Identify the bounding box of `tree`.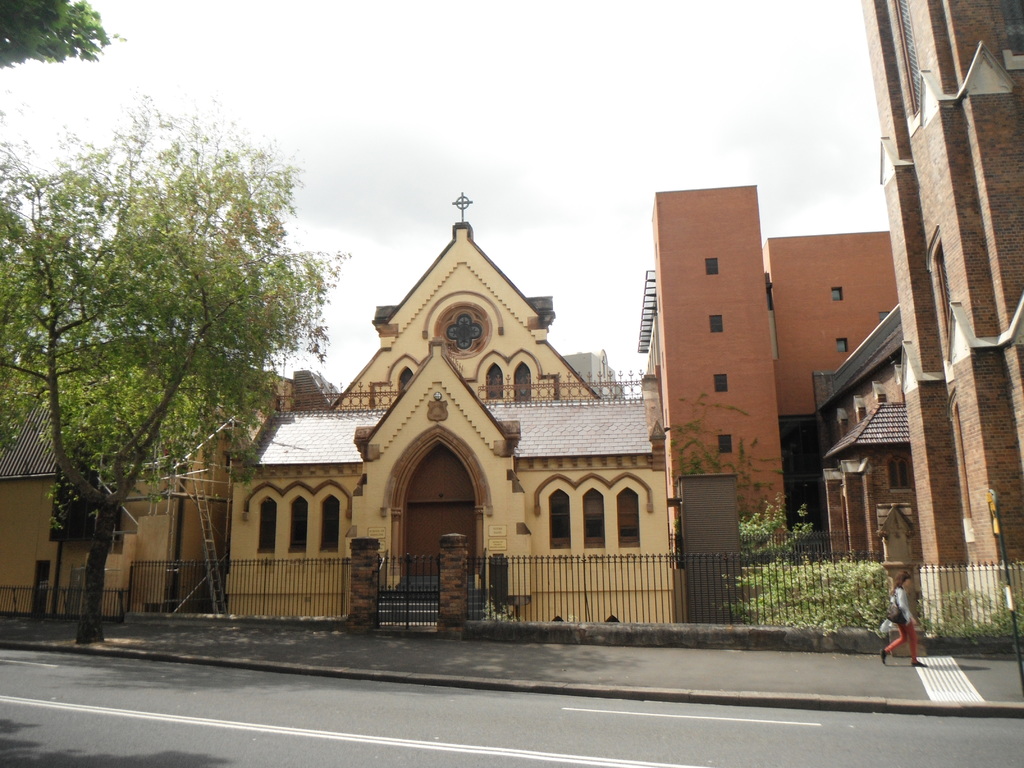
<region>17, 81, 252, 653</region>.
